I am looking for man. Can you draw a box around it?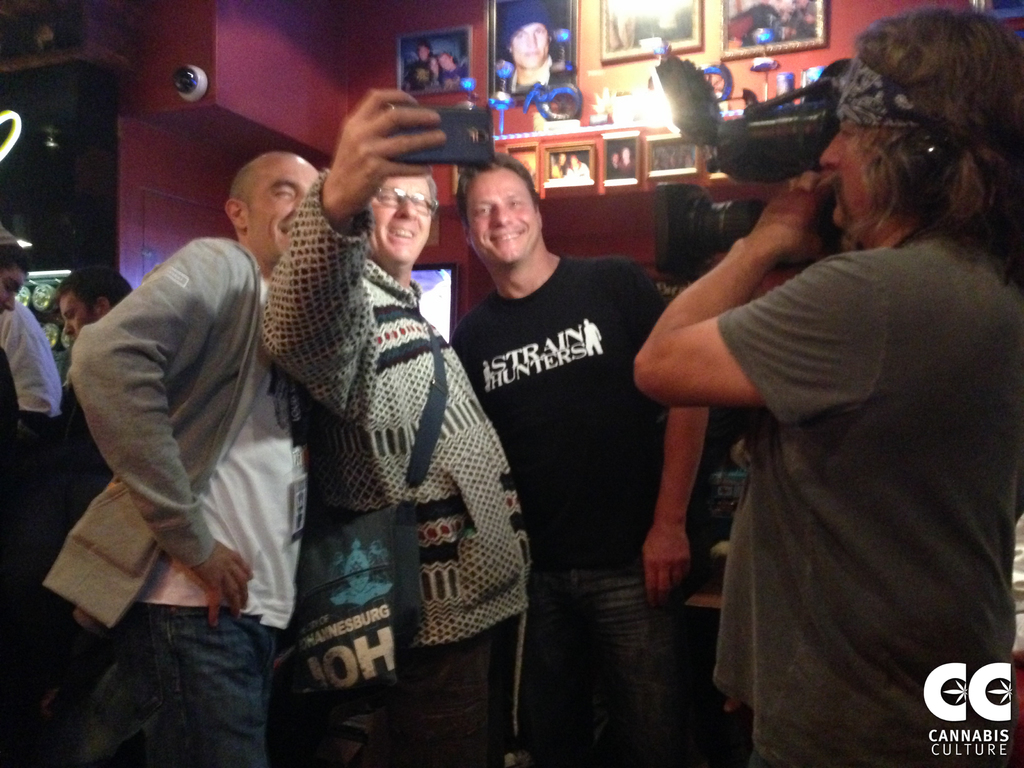
Sure, the bounding box is [630, 3, 1023, 767].
